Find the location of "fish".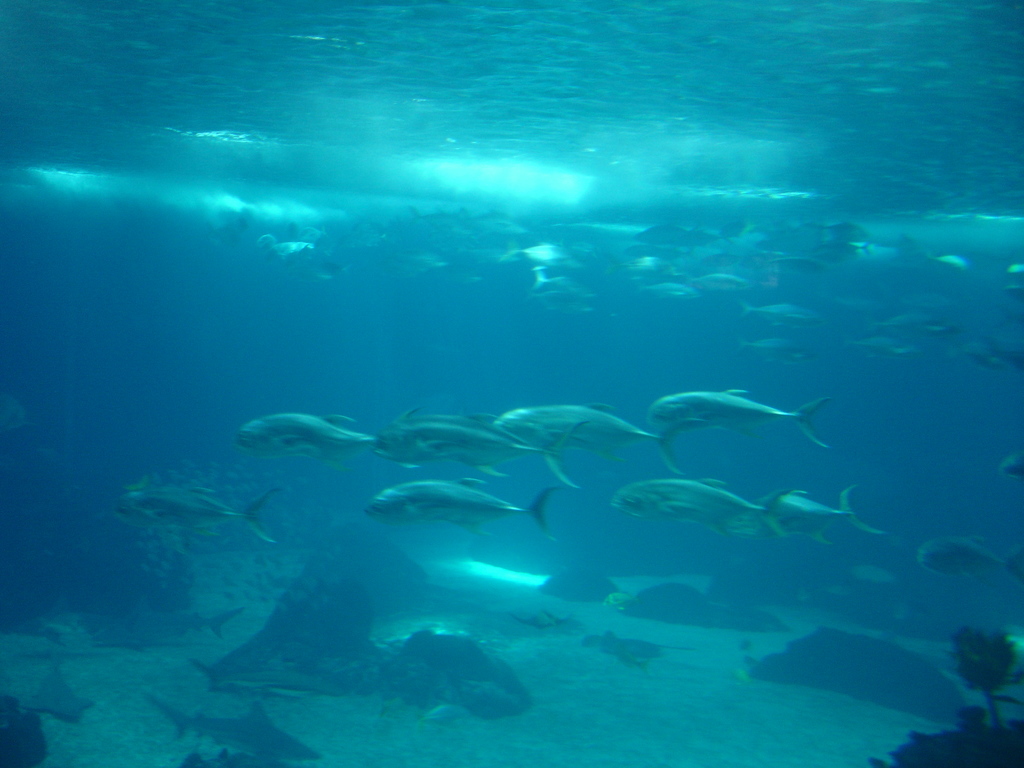
Location: Rect(916, 532, 1022, 580).
